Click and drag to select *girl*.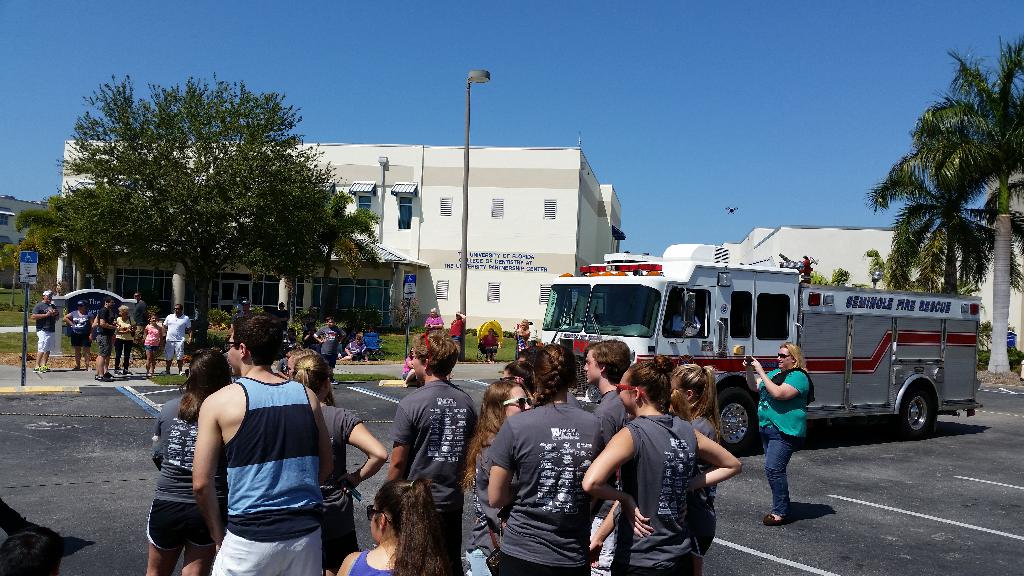
Selection: [x1=328, y1=469, x2=456, y2=575].
